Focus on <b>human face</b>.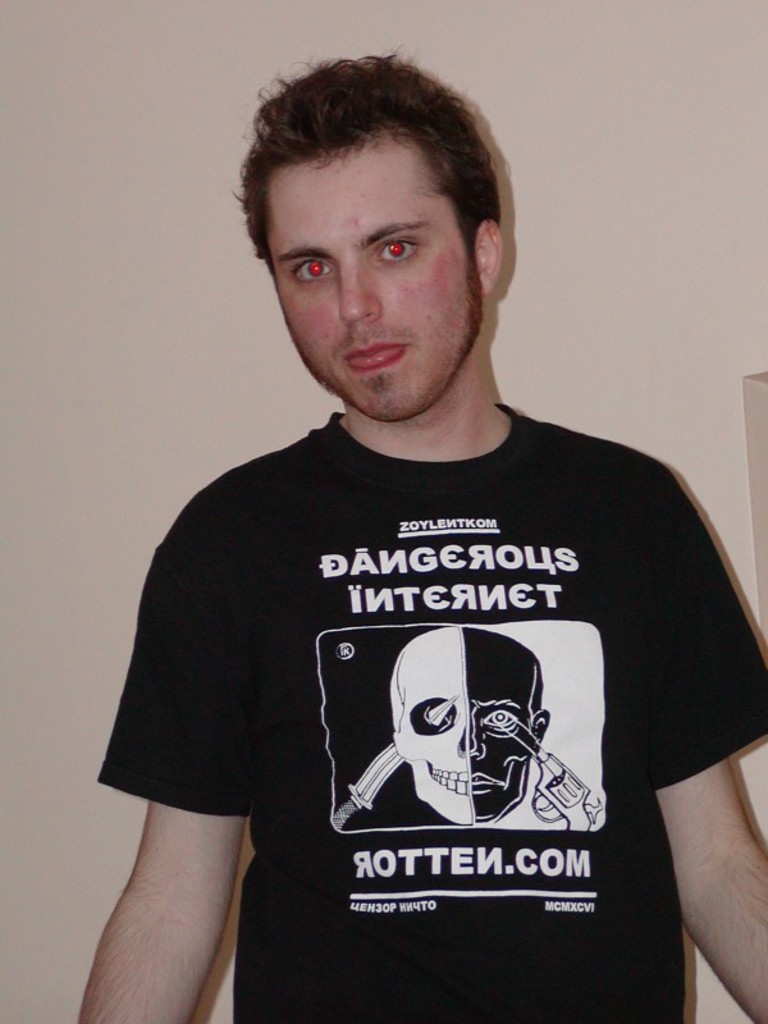
Focused at <region>256, 120, 485, 428</region>.
